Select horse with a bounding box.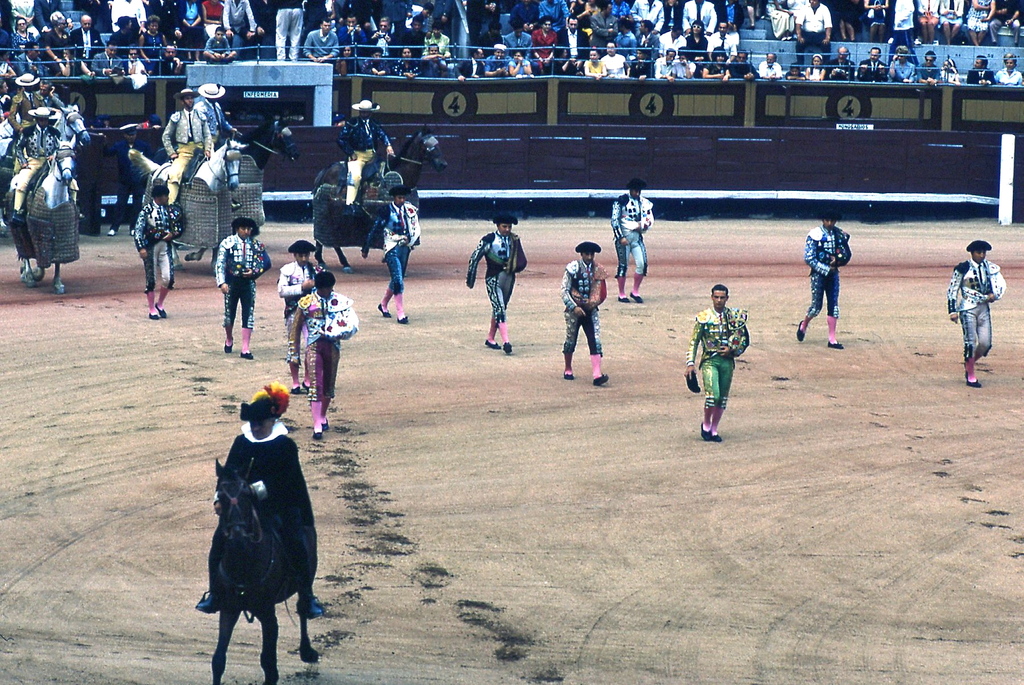
5,136,77,295.
